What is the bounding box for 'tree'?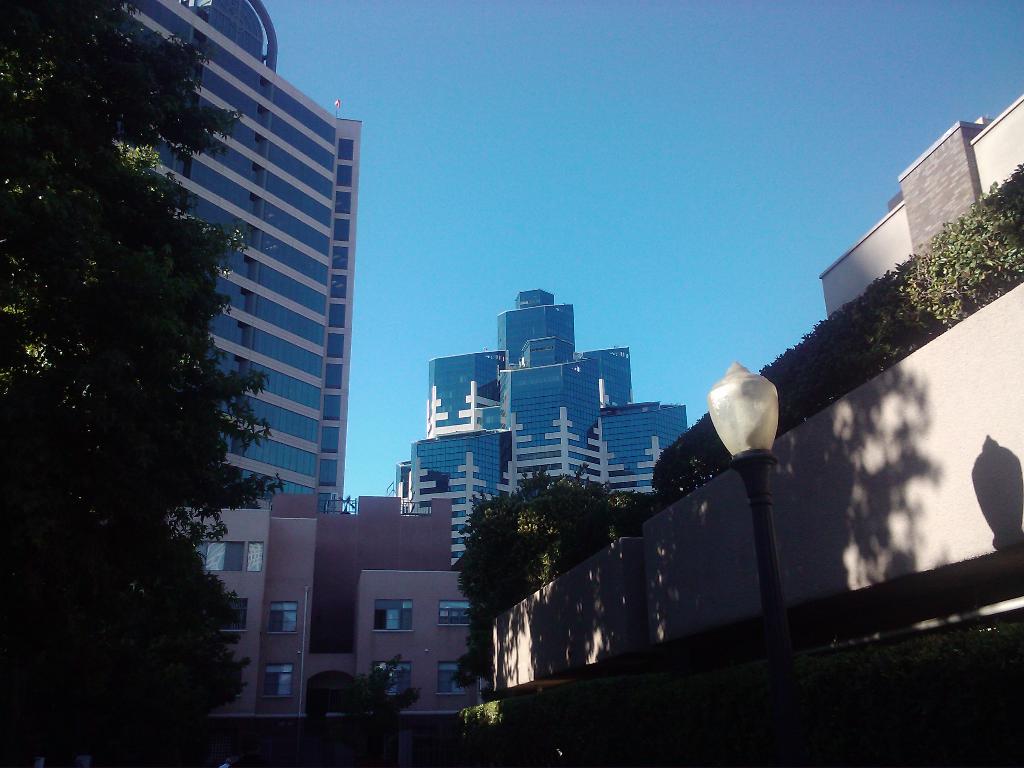
BBox(459, 464, 634, 686).
